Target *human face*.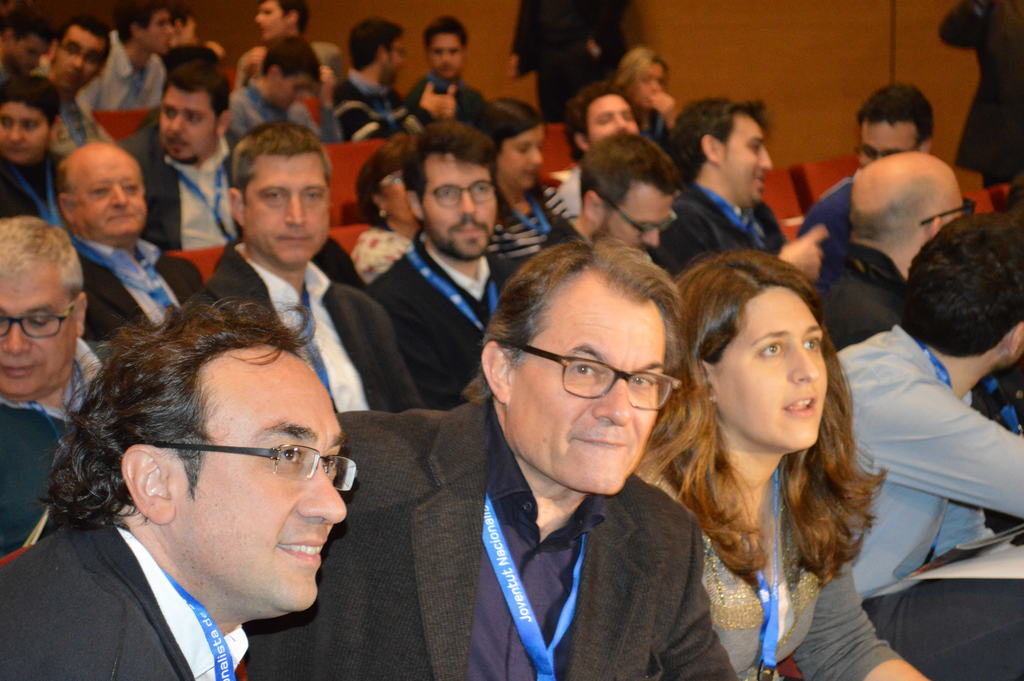
Target region: crop(944, 193, 961, 226).
